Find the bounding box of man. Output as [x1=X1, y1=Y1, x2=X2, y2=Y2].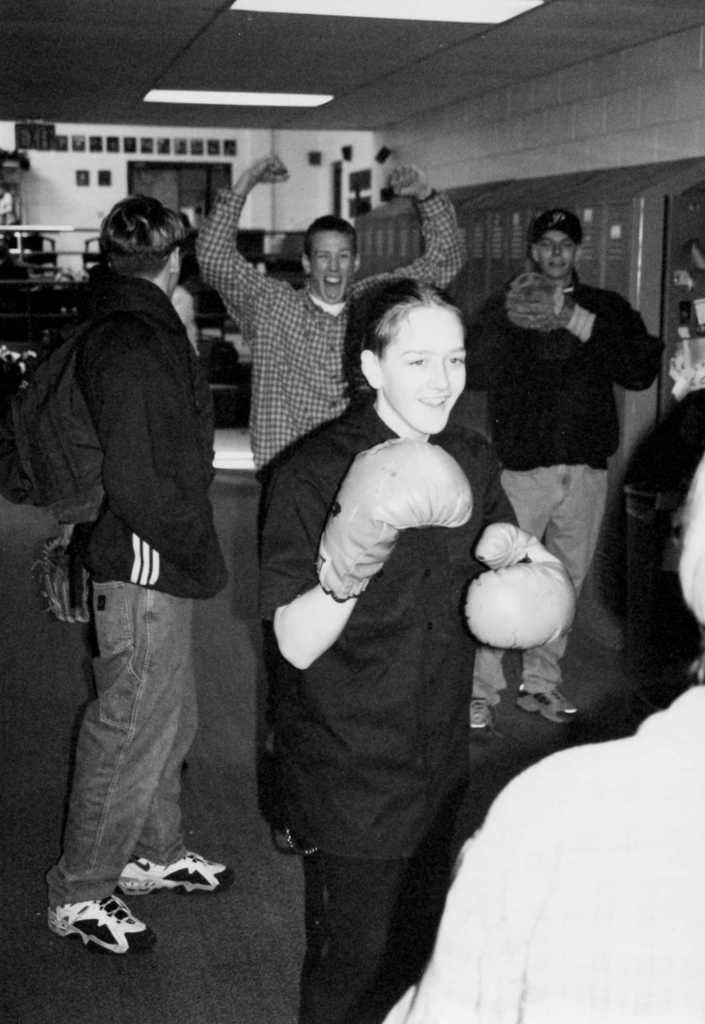
[x1=35, y1=146, x2=258, y2=977].
